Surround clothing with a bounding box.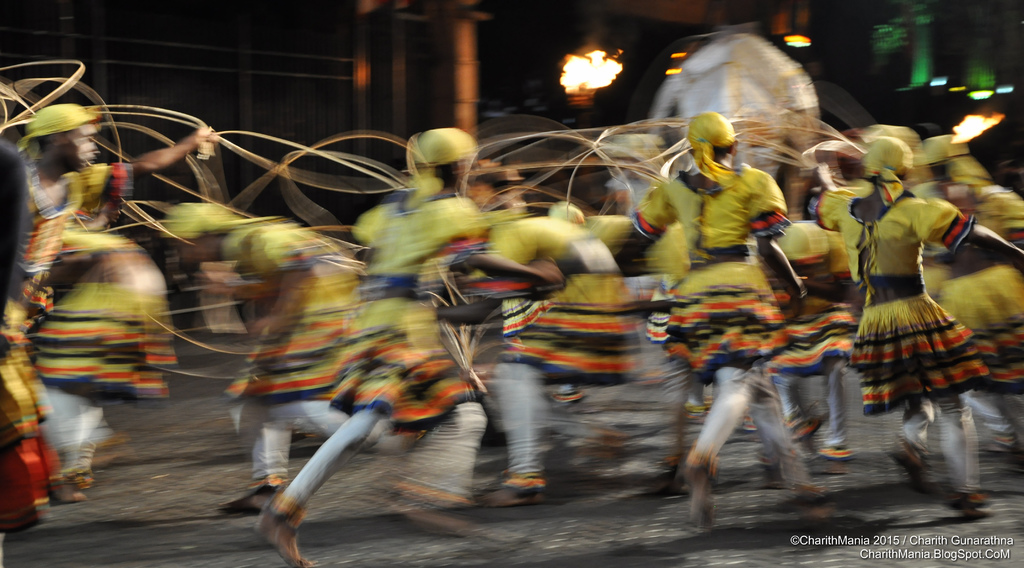
x1=402, y1=129, x2=468, y2=171.
